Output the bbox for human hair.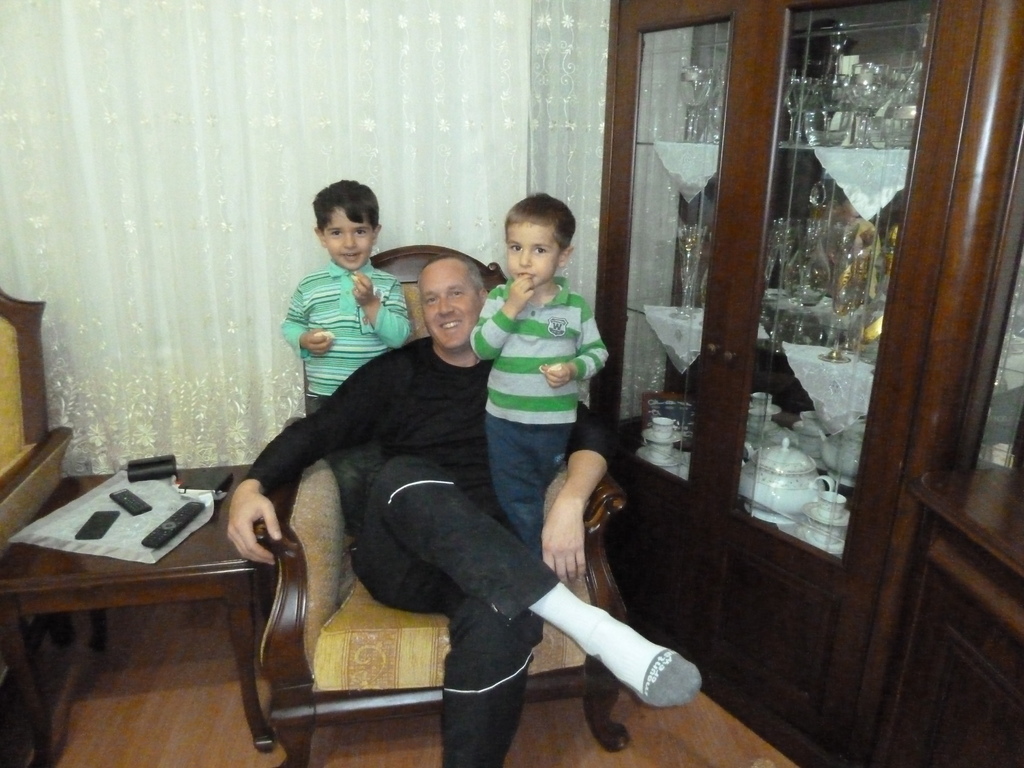
494:189:576:275.
